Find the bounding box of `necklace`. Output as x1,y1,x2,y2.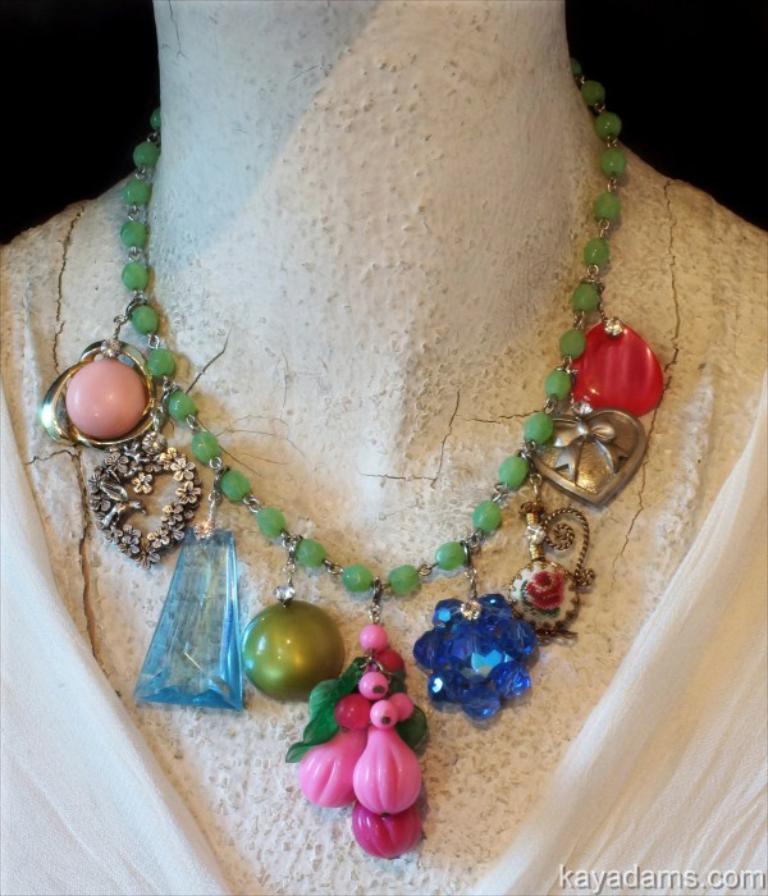
37,59,667,854.
